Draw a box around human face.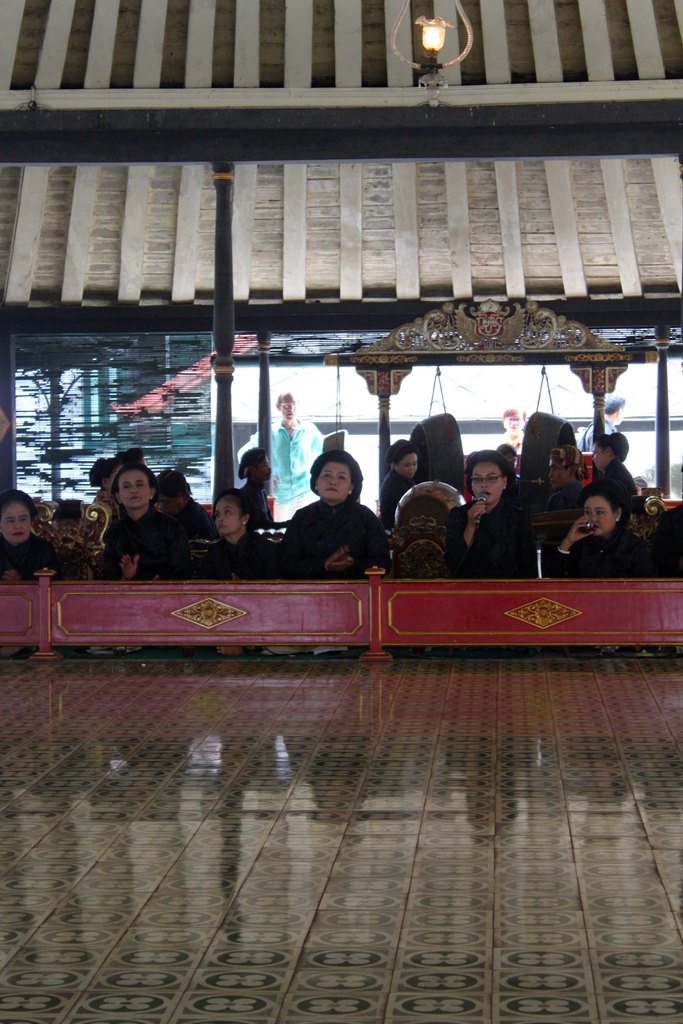
pyautogui.locateOnScreen(259, 455, 278, 476).
